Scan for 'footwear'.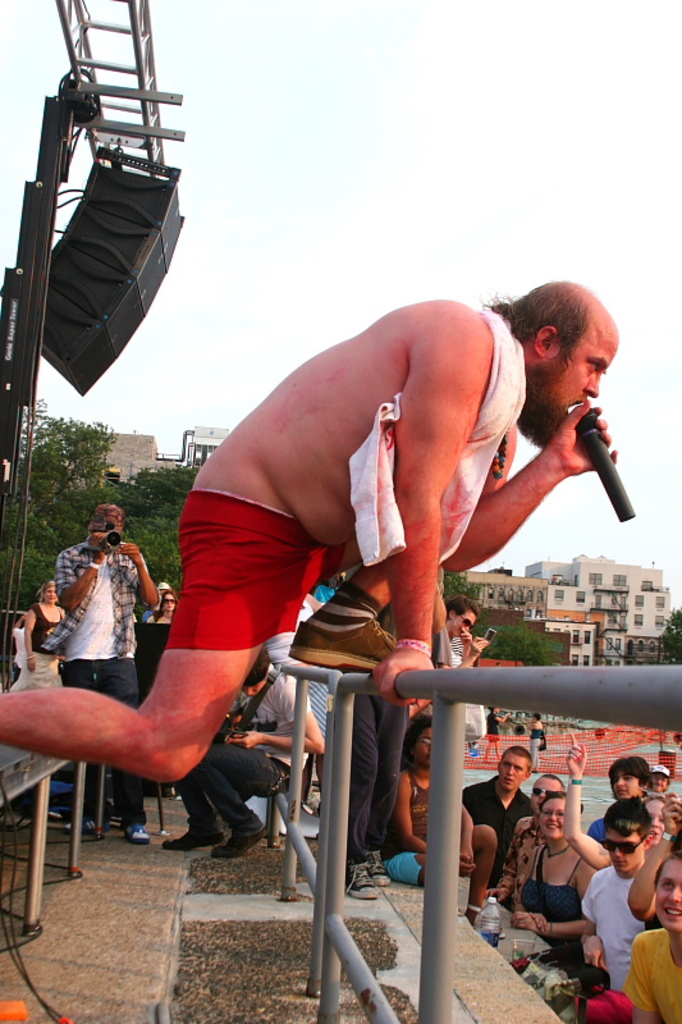
Scan result: [left=280, top=612, right=400, bottom=669].
